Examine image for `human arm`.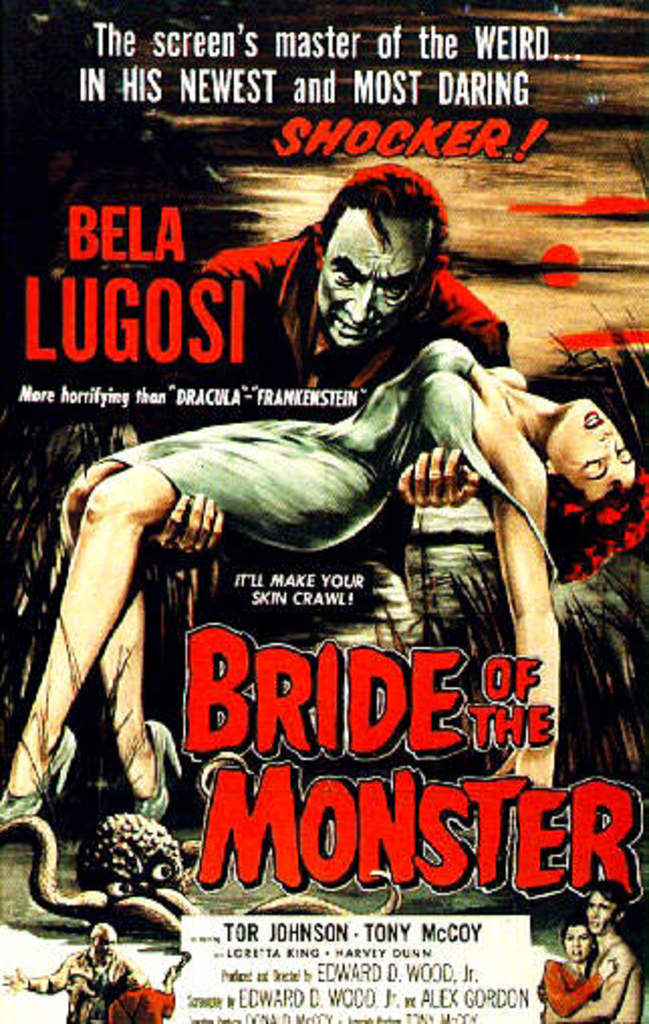
Examination result: bbox=[147, 268, 222, 556].
